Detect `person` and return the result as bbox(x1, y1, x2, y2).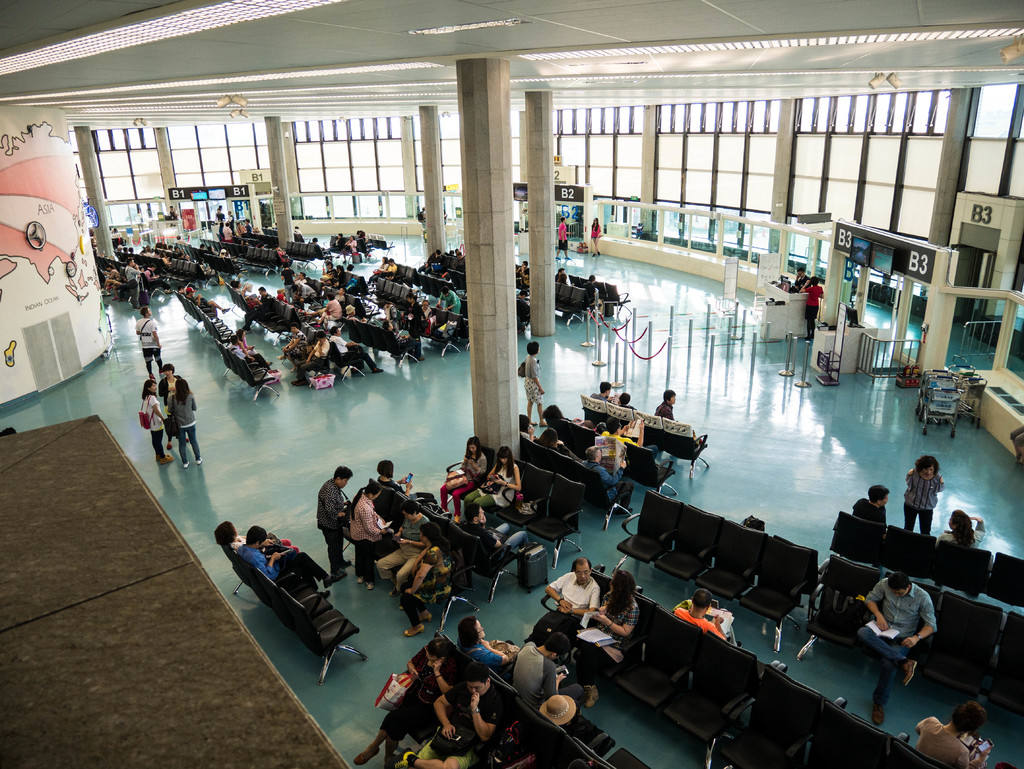
bbox(856, 573, 938, 727).
